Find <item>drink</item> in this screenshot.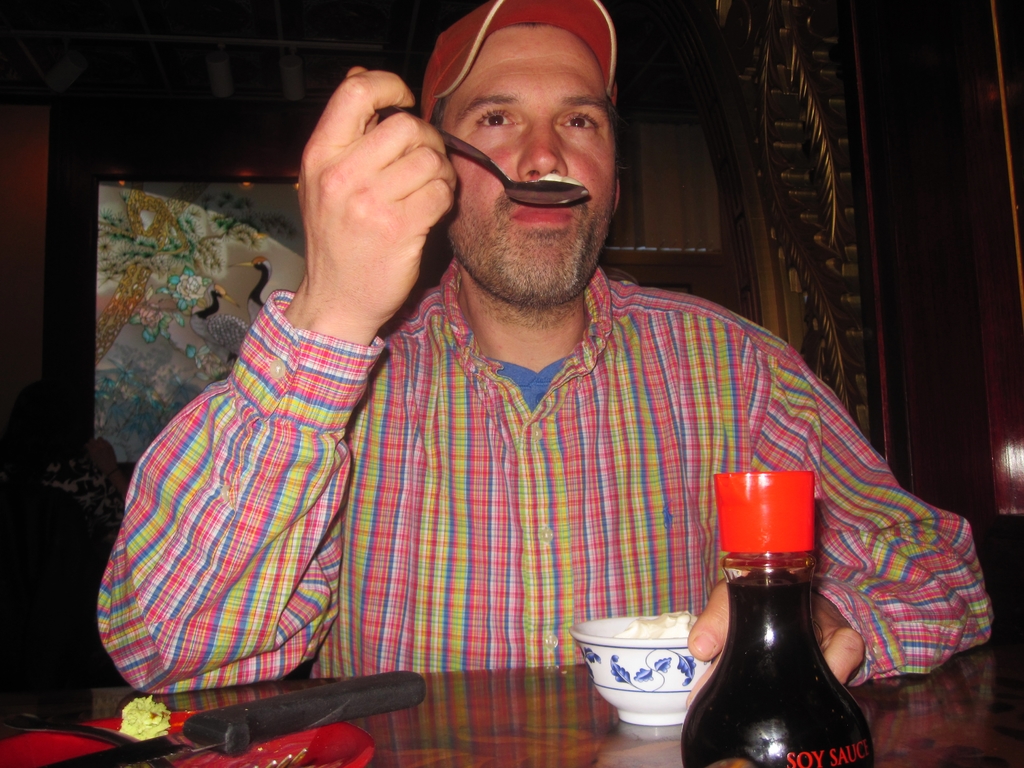
The bounding box for <item>drink</item> is <bbox>703, 493, 854, 767</bbox>.
